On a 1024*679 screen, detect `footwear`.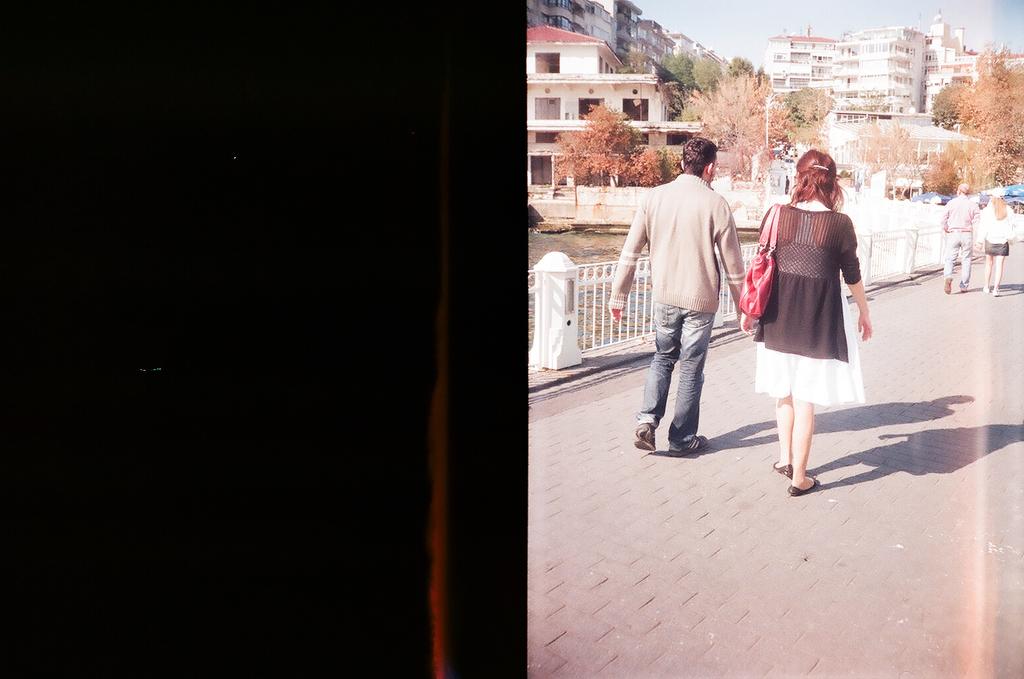
<bbox>669, 432, 711, 456</bbox>.
